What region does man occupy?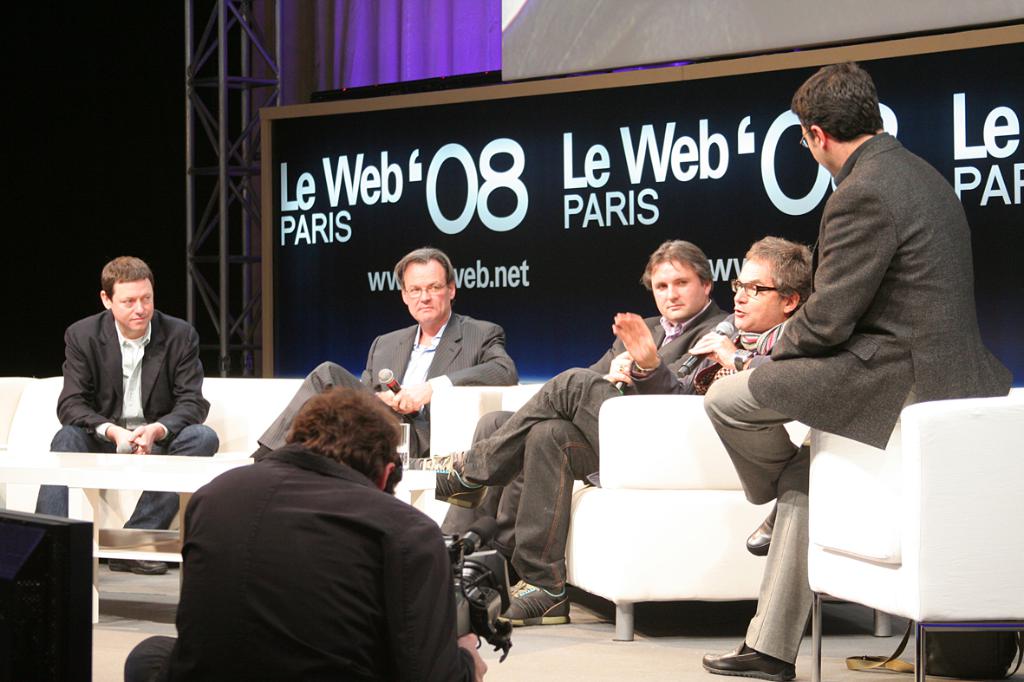
detection(122, 383, 487, 681).
